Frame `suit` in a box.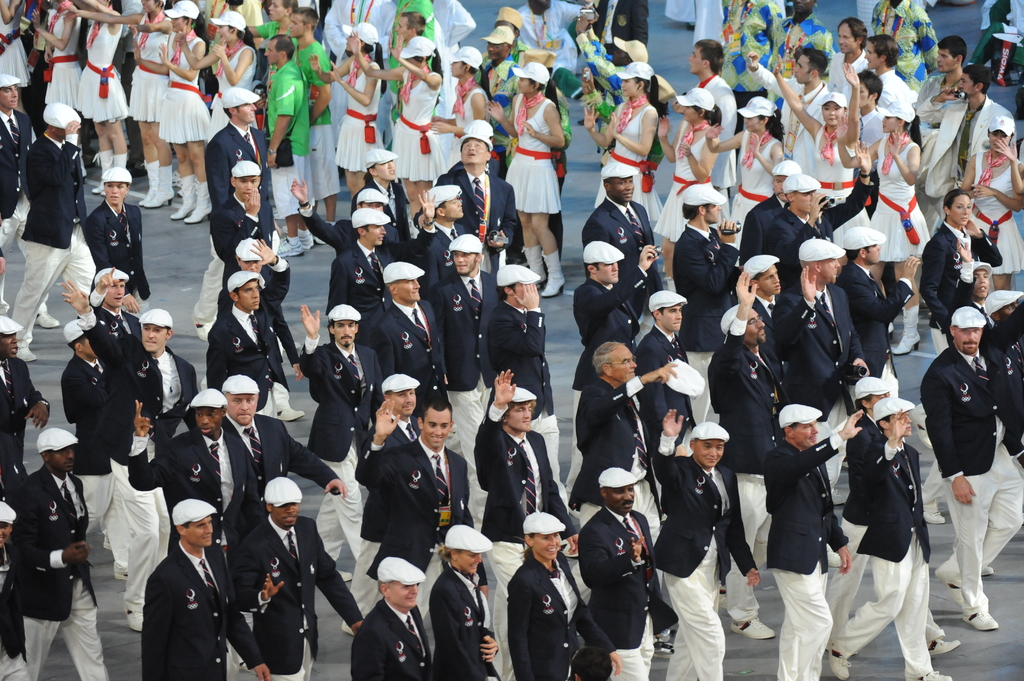
<box>563,374,662,511</box>.
